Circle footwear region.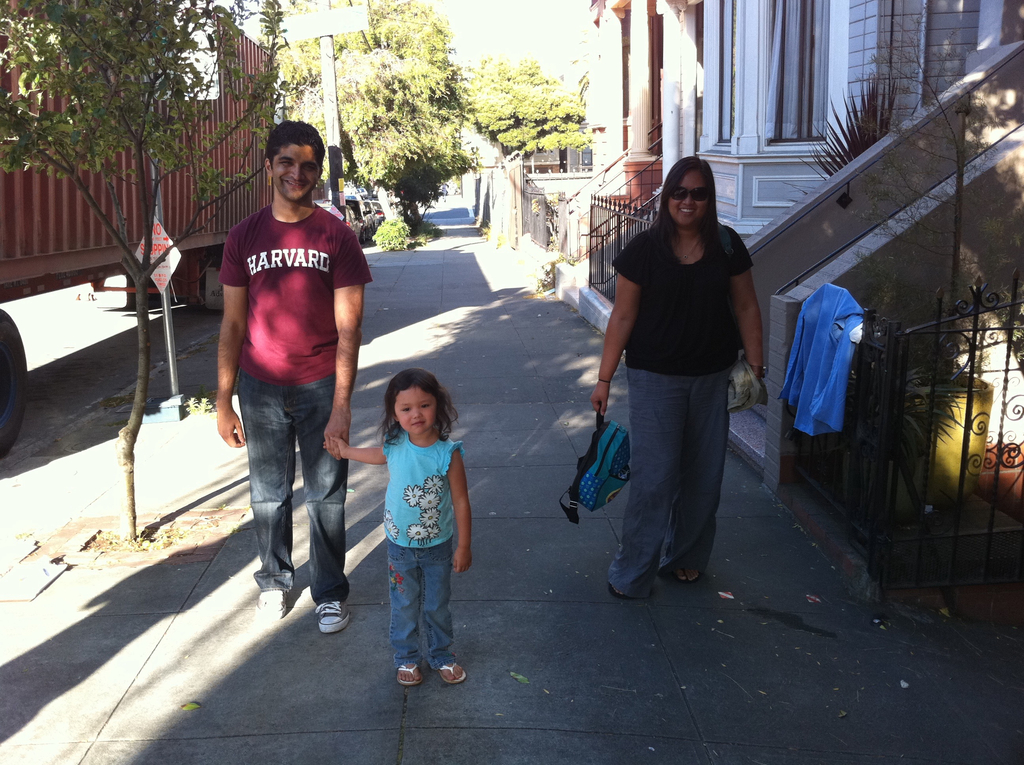
Region: [396,663,420,687].
